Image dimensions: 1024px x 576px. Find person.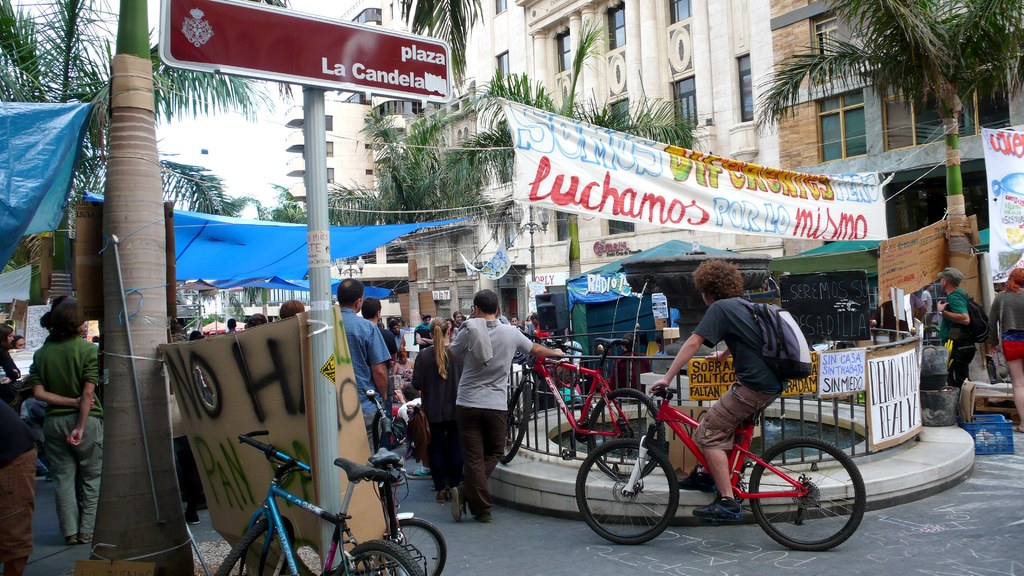
crop(386, 320, 407, 367).
